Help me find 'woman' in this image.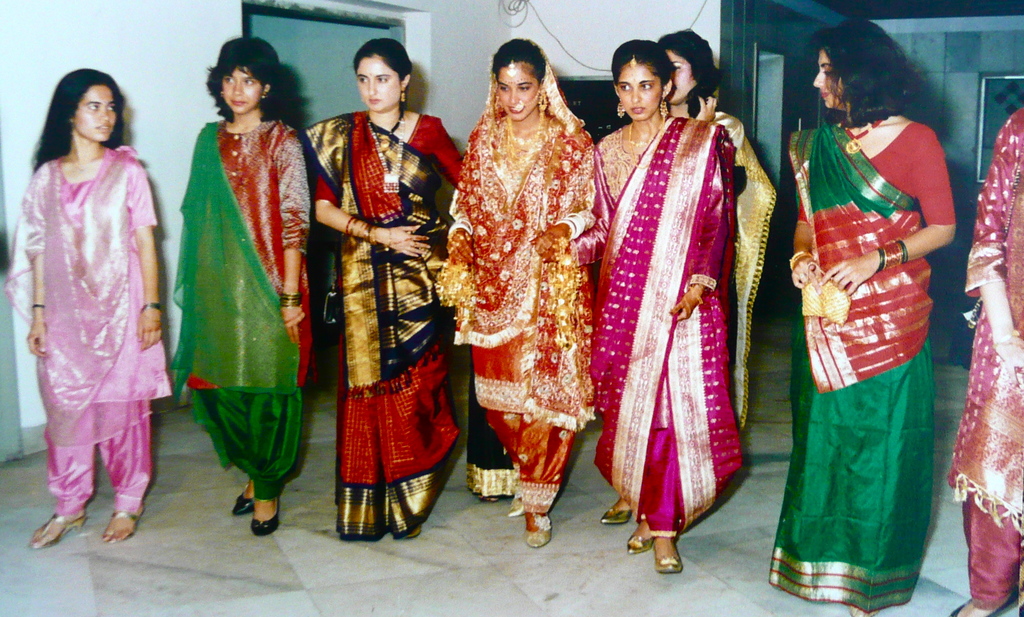
Found it: <bbox>766, 18, 955, 616</bbox>.
